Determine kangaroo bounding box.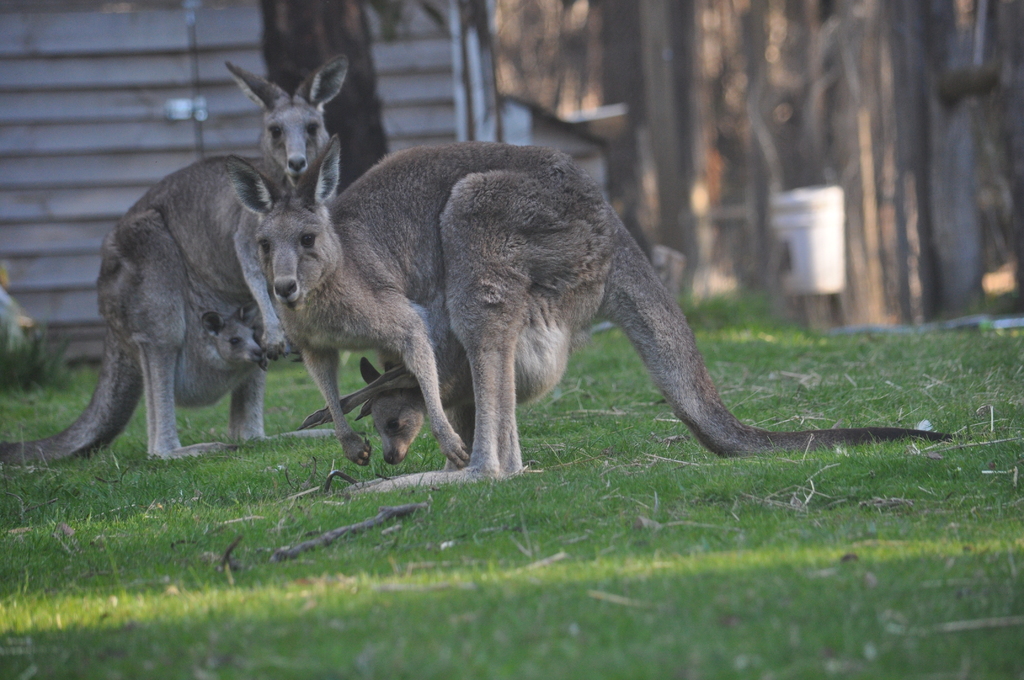
Determined: [x1=227, y1=139, x2=949, y2=503].
